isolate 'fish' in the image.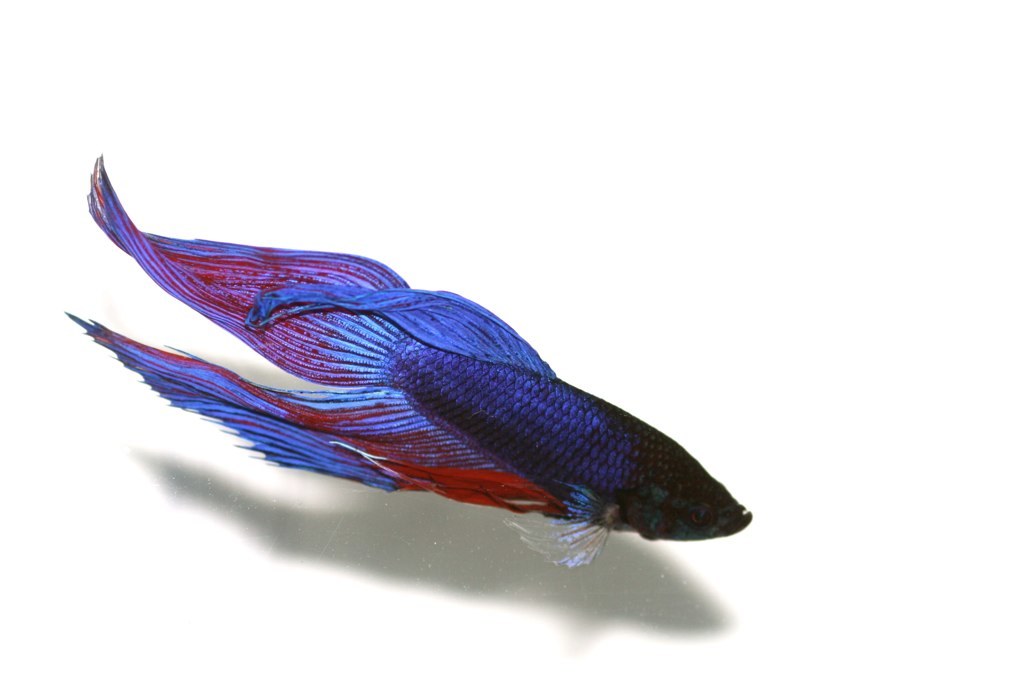
Isolated region: 88/153/730/580.
